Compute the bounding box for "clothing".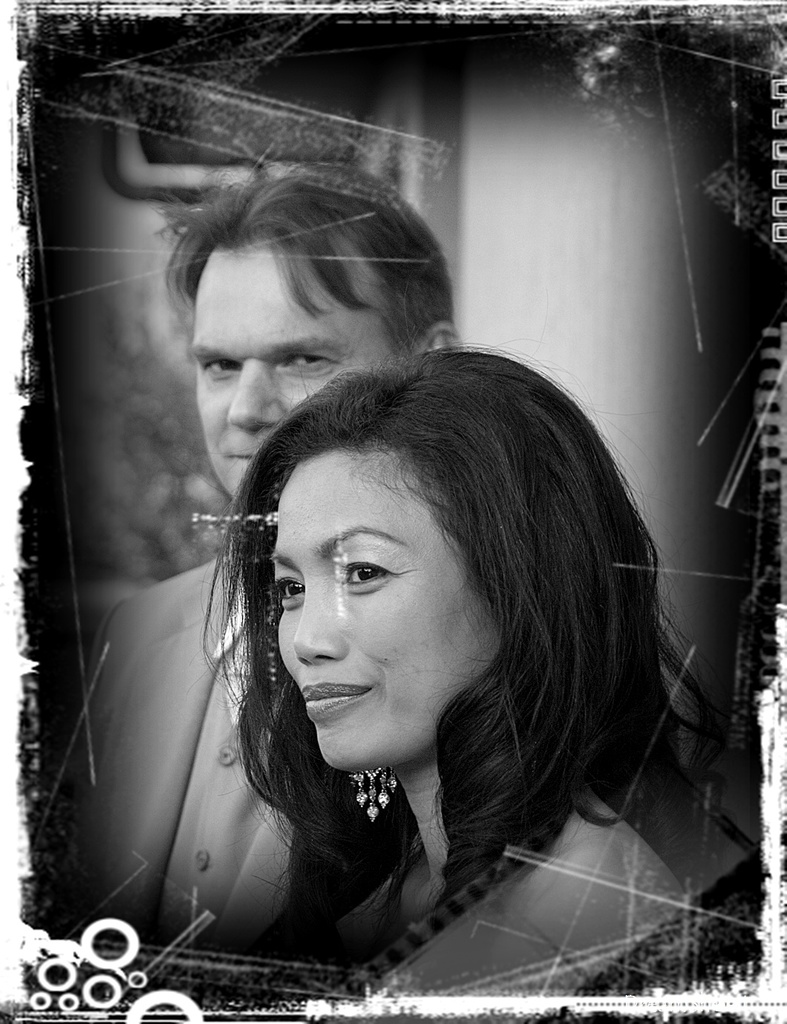
<bbox>71, 542, 337, 951</bbox>.
